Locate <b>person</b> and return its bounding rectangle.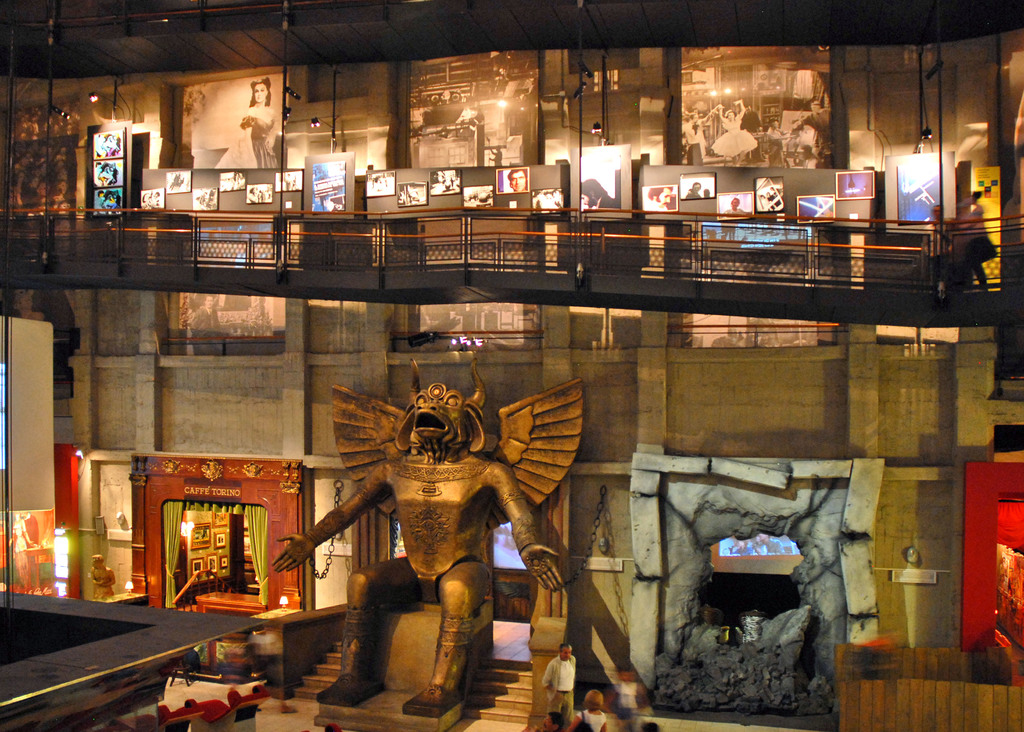
left=920, top=203, right=954, bottom=285.
